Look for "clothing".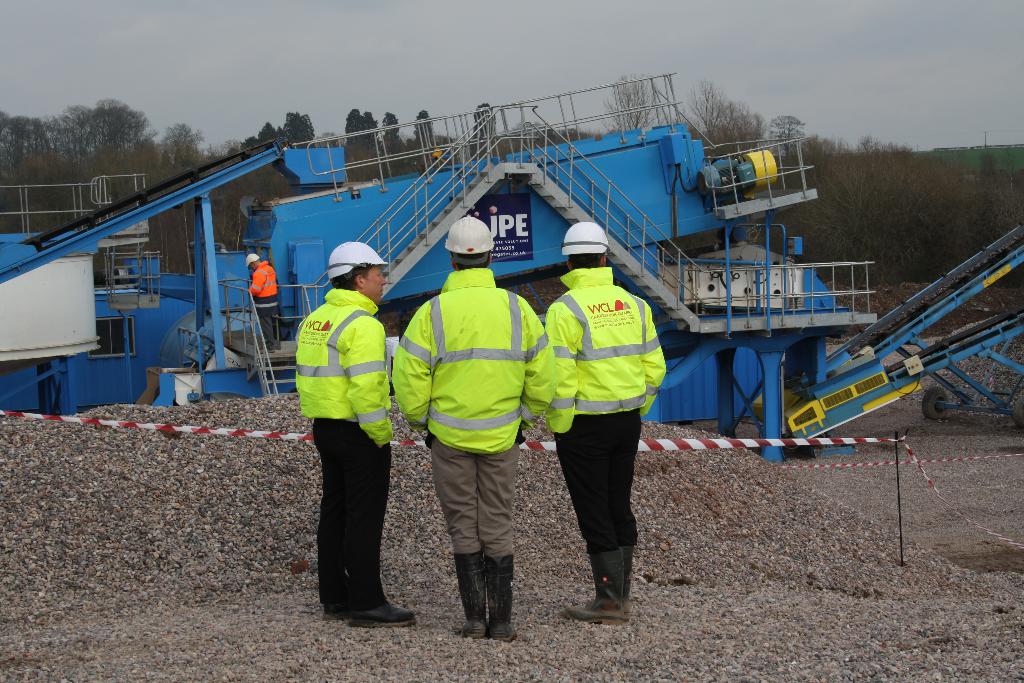
Found: [x1=394, y1=267, x2=559, y2=559].
